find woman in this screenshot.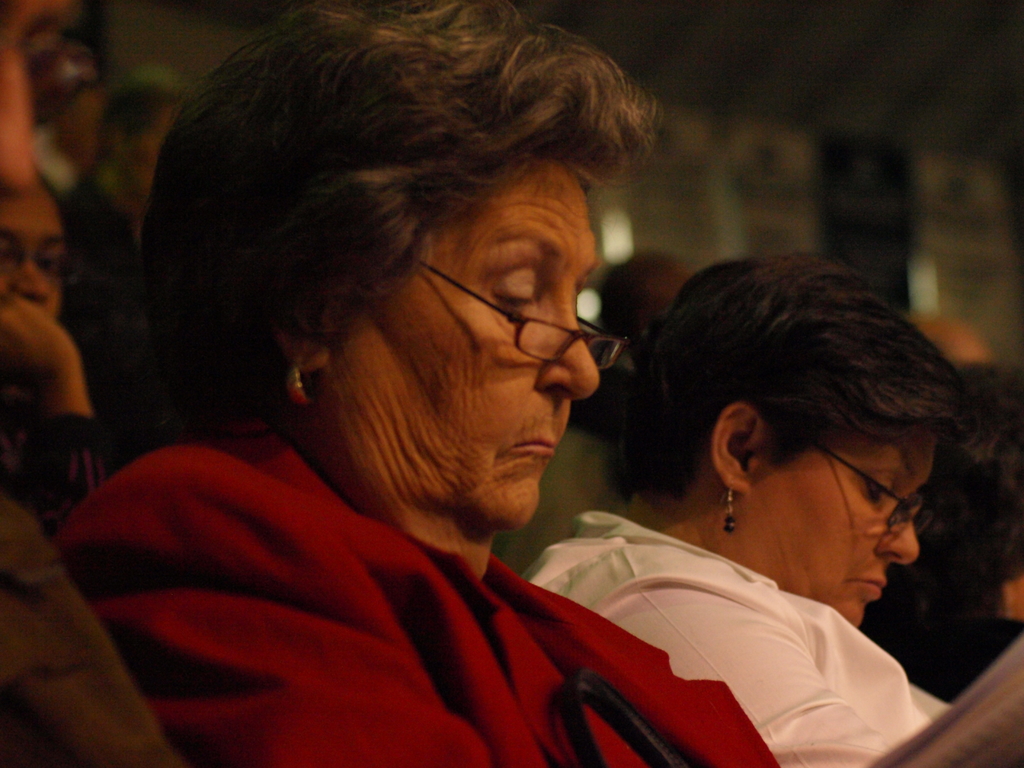
The bounding box for woman is (520,244,969,767).
